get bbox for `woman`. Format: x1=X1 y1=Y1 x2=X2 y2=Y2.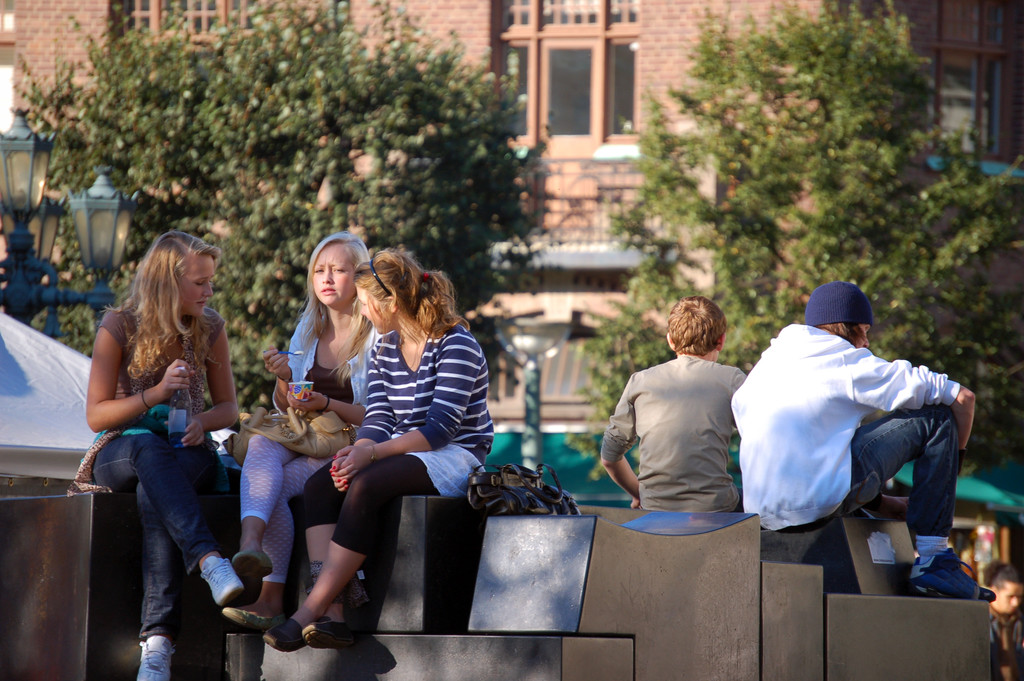
x1=252 y1=240 x2=499 y2=656.
